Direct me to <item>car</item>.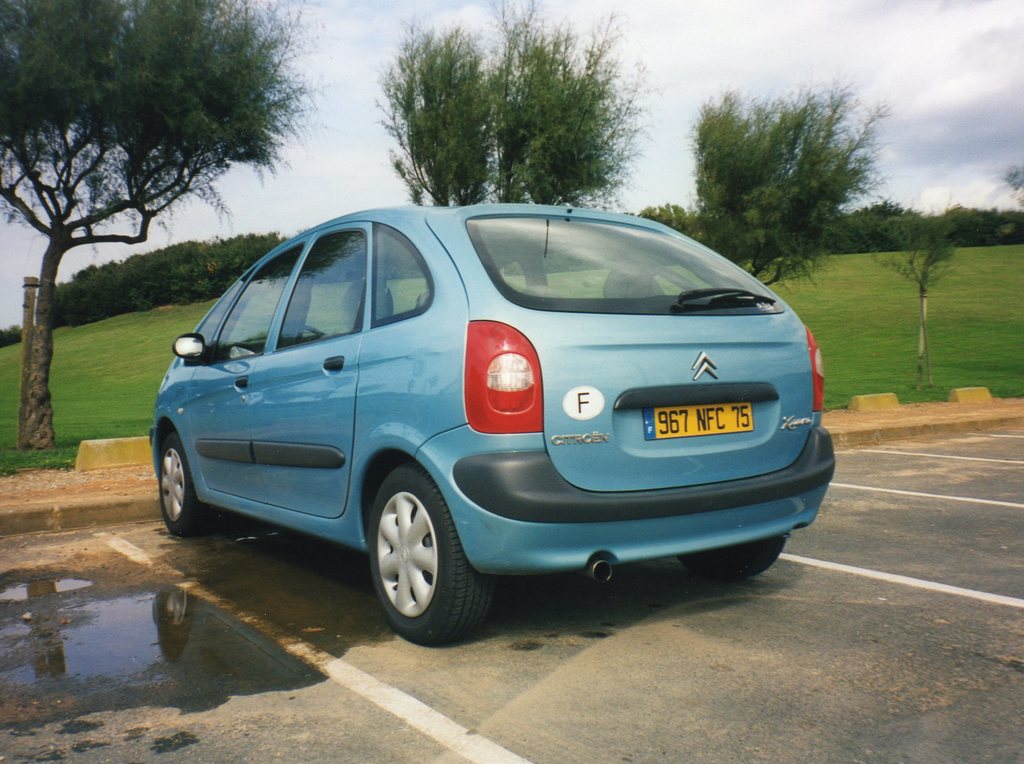
Direction: {"x1": 152, "y1": 198, "x2": 838, "y2": 642}.
